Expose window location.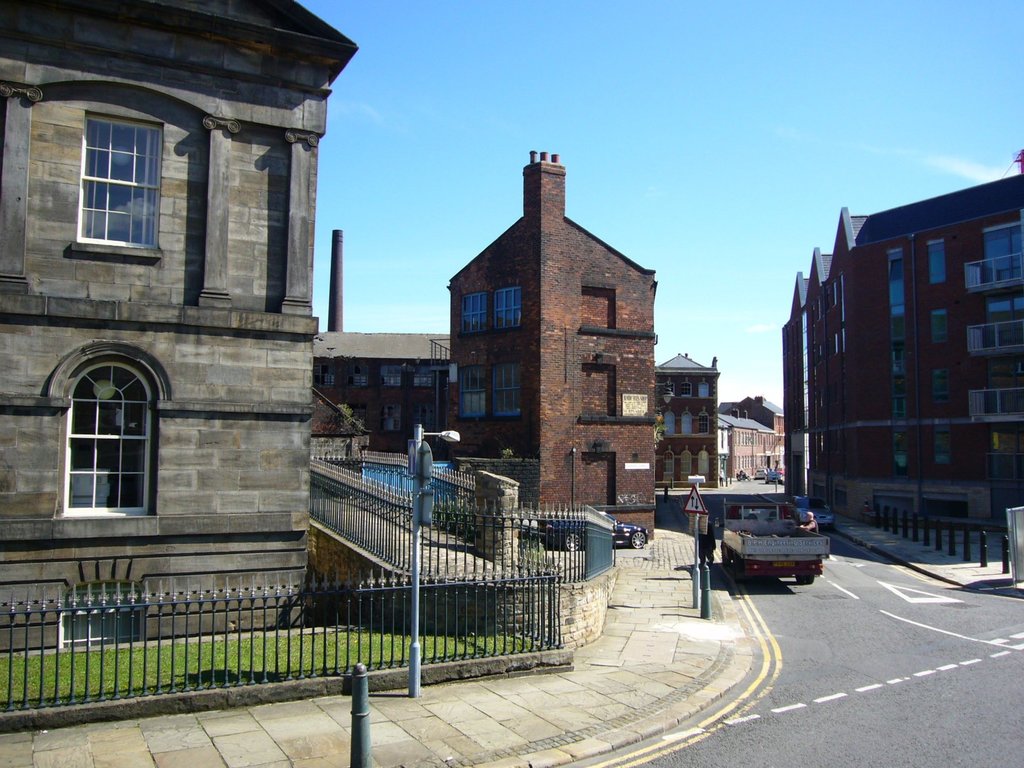
Exposed at BBox(681, 450, 691, 471).
